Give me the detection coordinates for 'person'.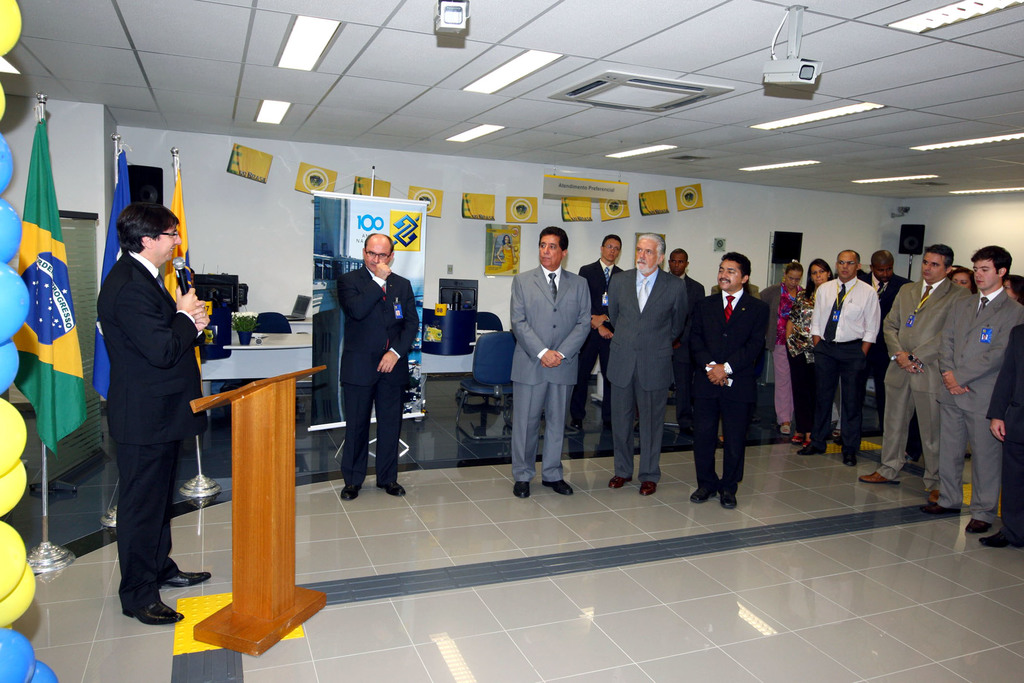
(676, 249, 775, 516).
